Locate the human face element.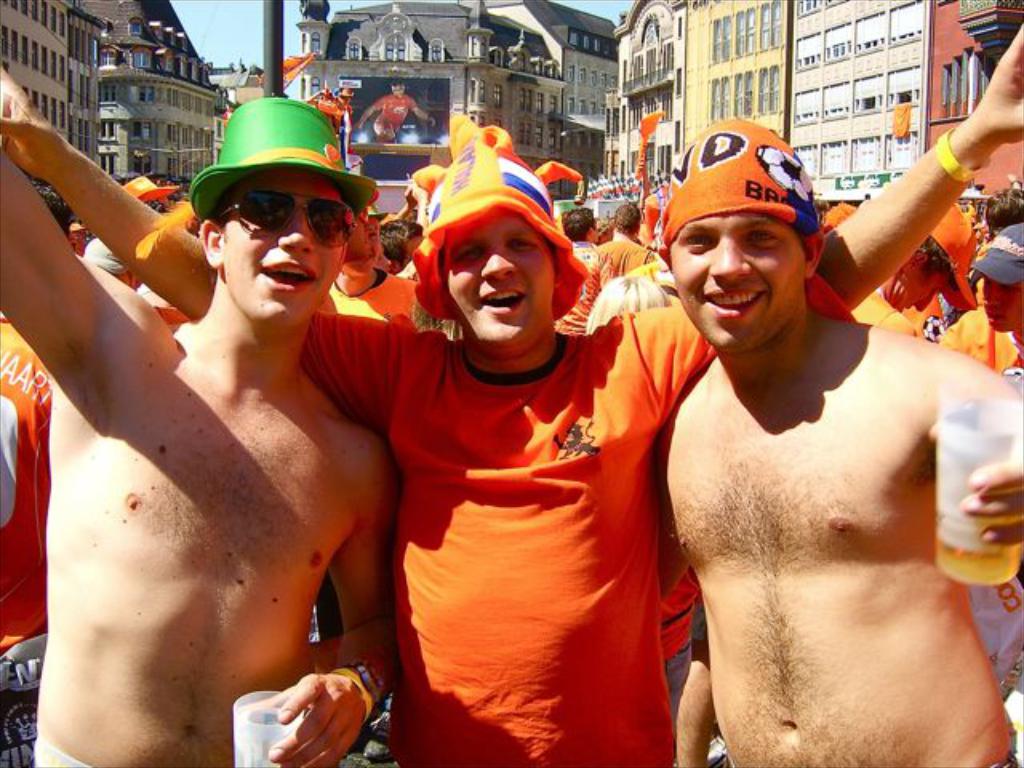
Element bbox: (x1=453, y1=218, x2=557, y2=347).
